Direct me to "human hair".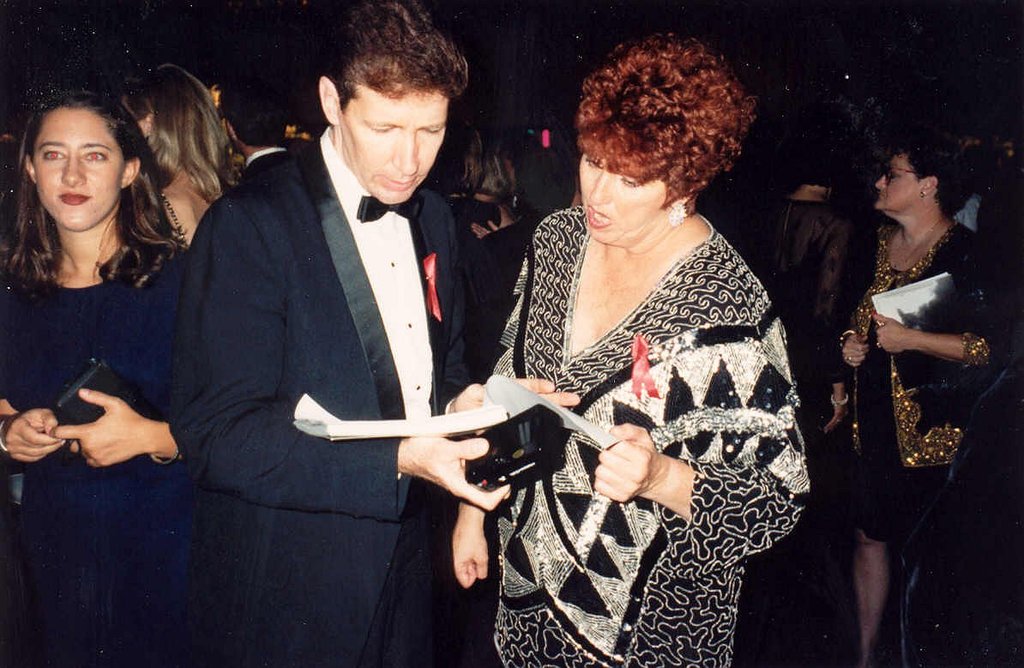
Direction: [left=121, top=65, right=238, bottom=199].
